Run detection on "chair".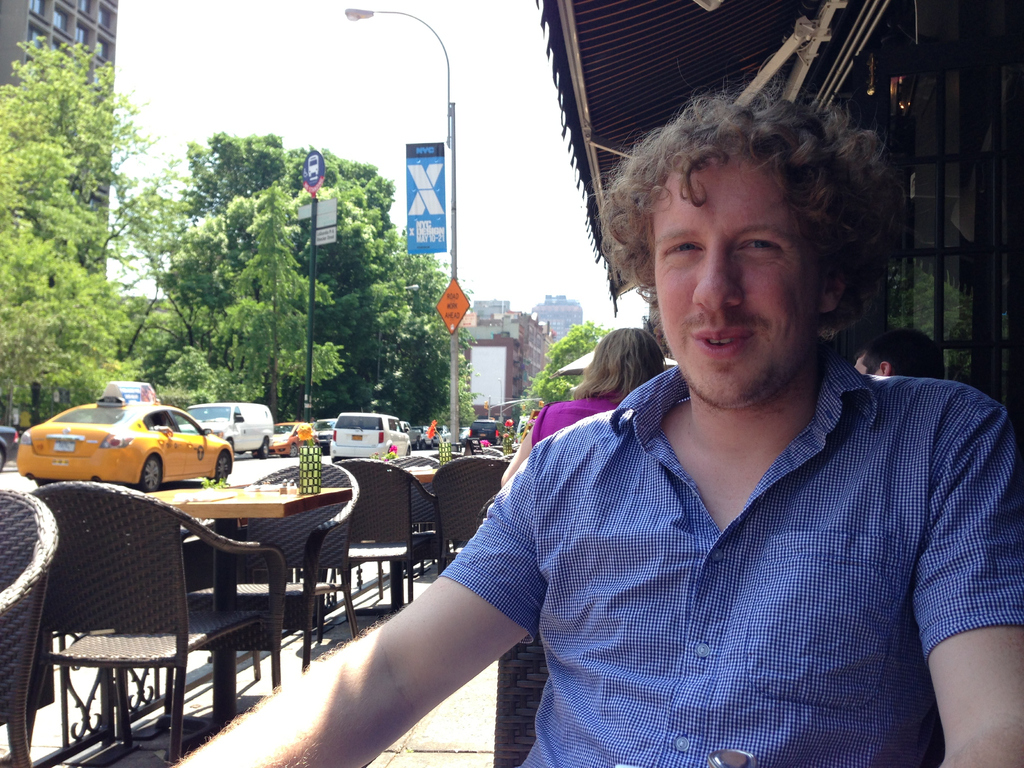
Result: 380:452:442:526.
